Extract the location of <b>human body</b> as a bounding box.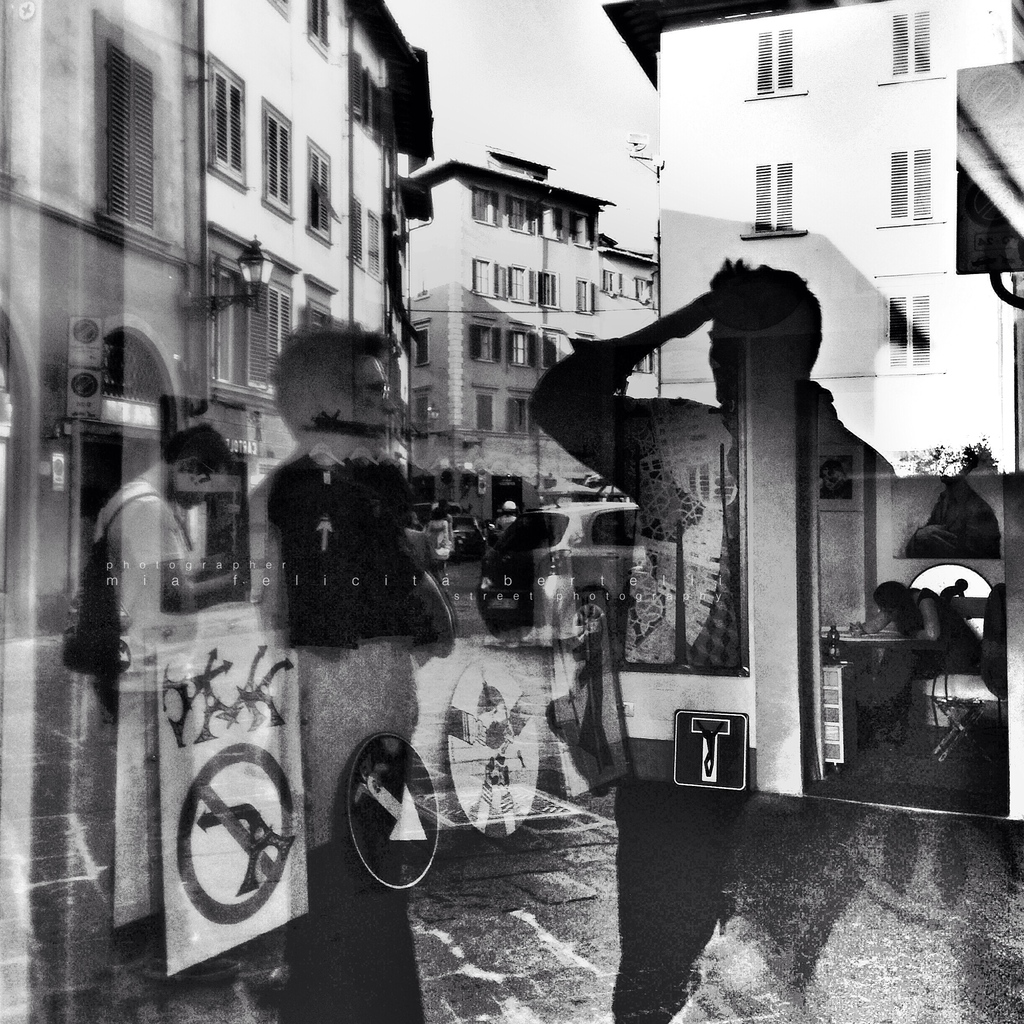
512/262/897/1023.
